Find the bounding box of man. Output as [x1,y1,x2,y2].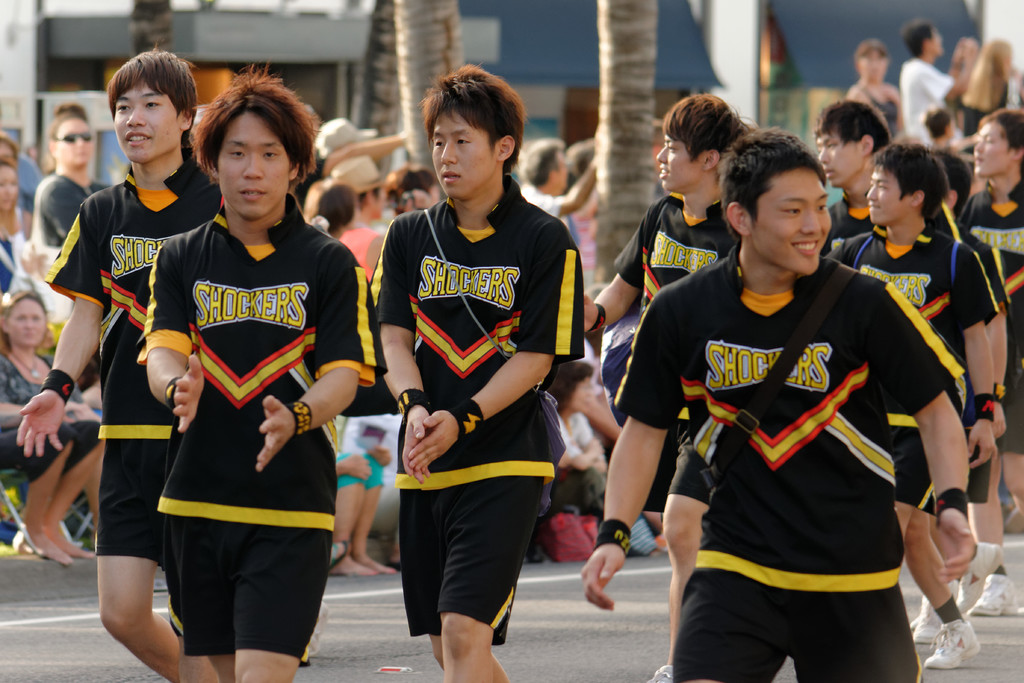
[950,110,1023,616].
